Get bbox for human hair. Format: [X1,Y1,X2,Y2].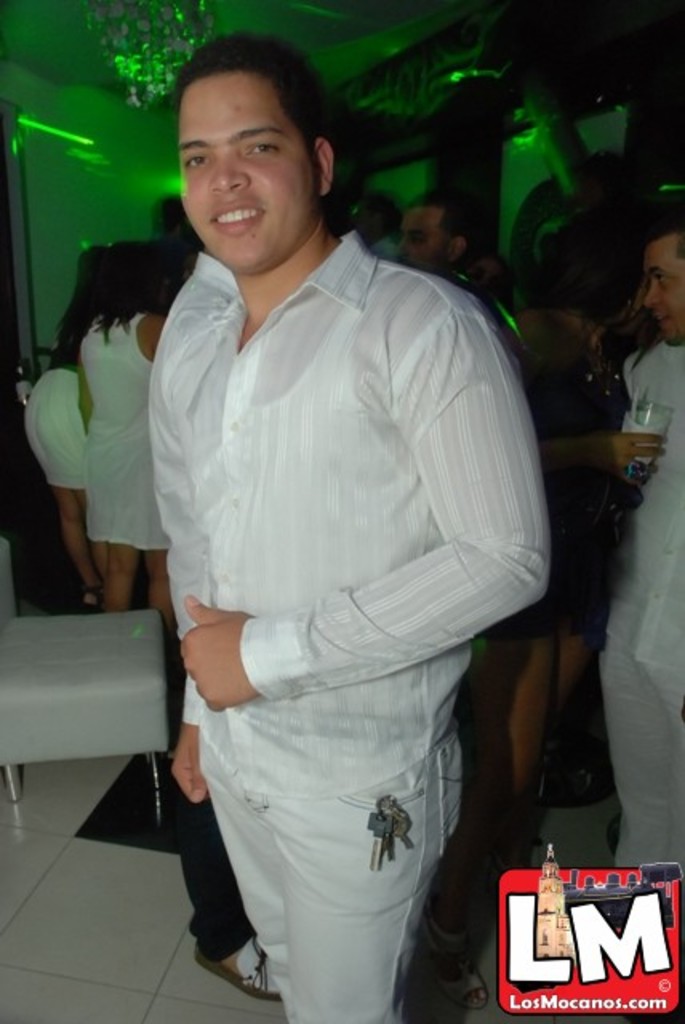
[408,189,477,256].
